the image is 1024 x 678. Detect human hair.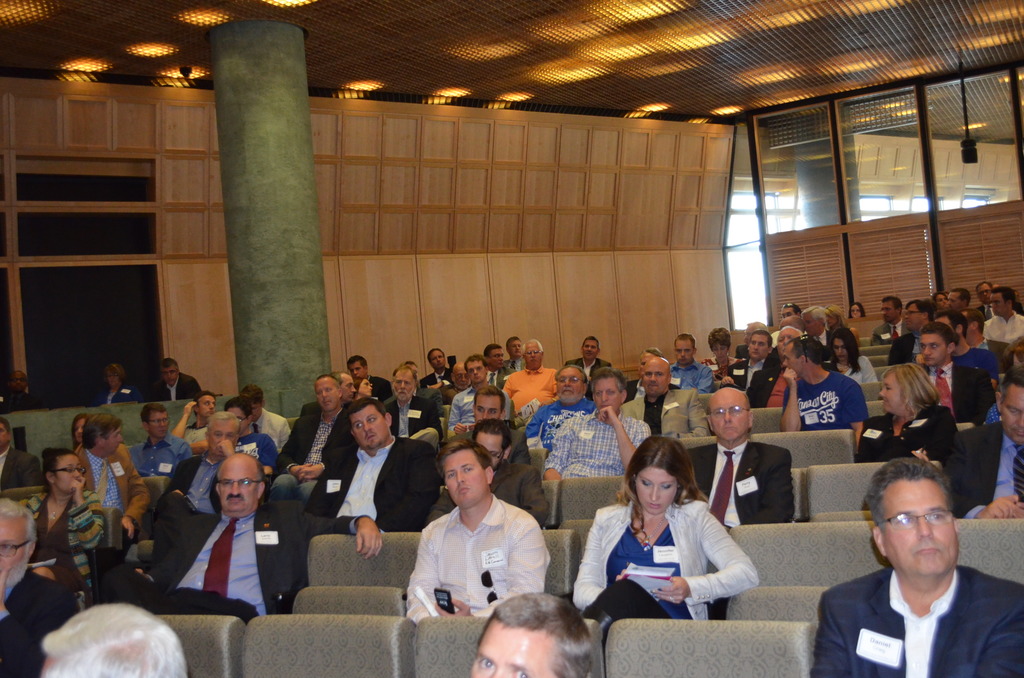
Detection: Rect(36, 599, 191, 677).
